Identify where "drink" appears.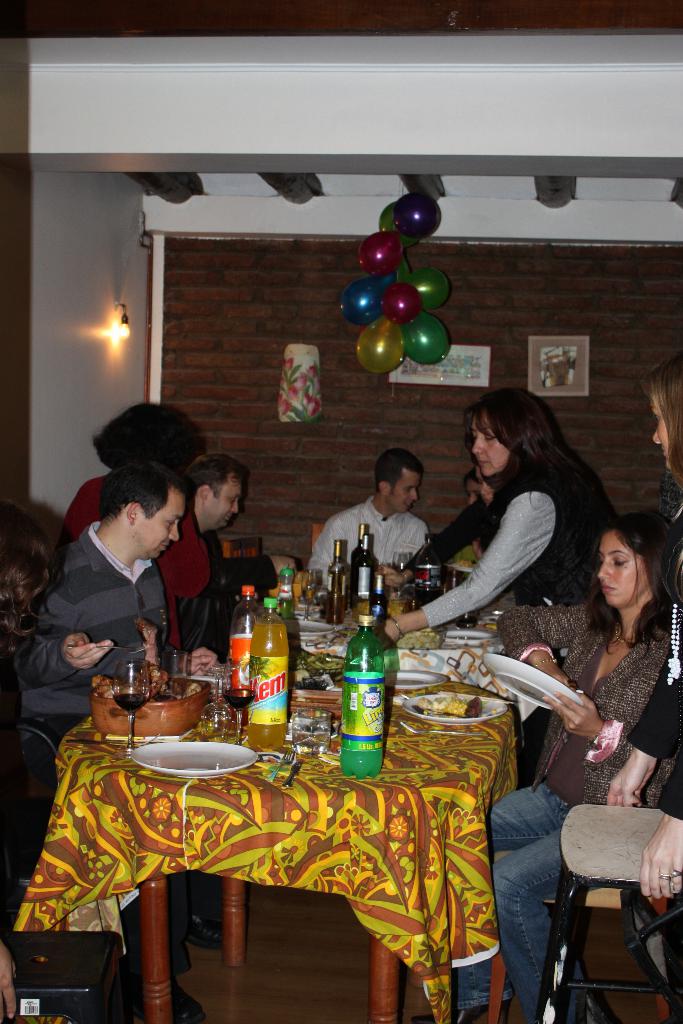
Appears at left=359, top=541, right=377, bottom=611.
